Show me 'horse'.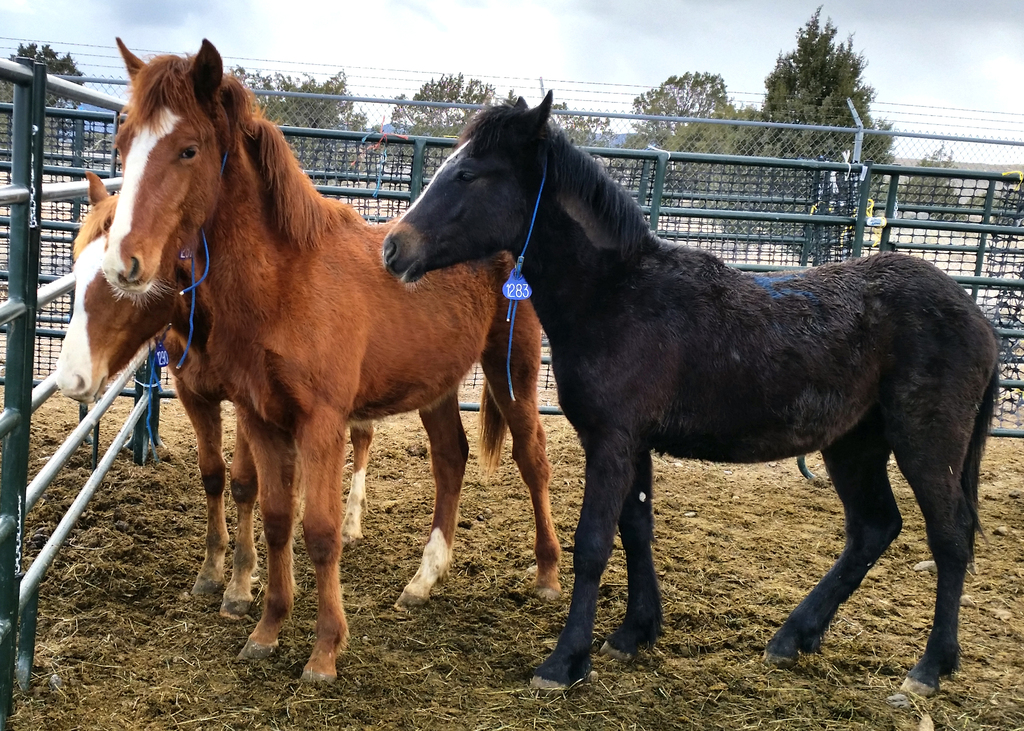
'horse' is here: <bbox>102, 38, 563, 694</bbox>.
